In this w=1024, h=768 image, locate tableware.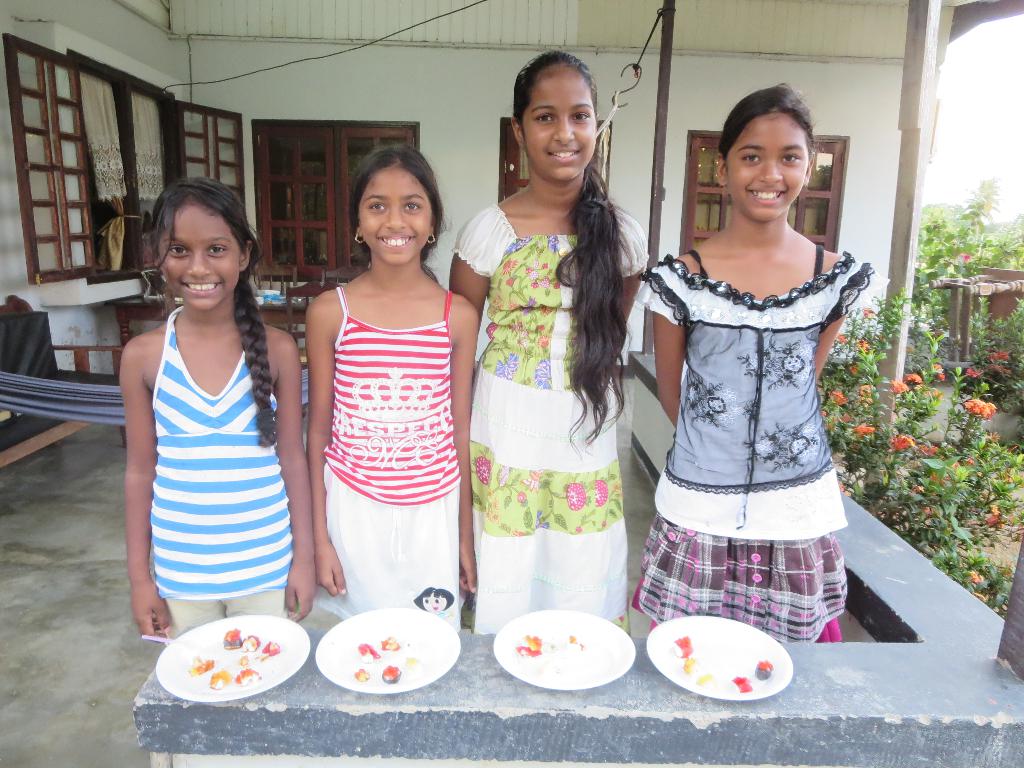
Bounding box: rect(155, 617, 312, 703).
